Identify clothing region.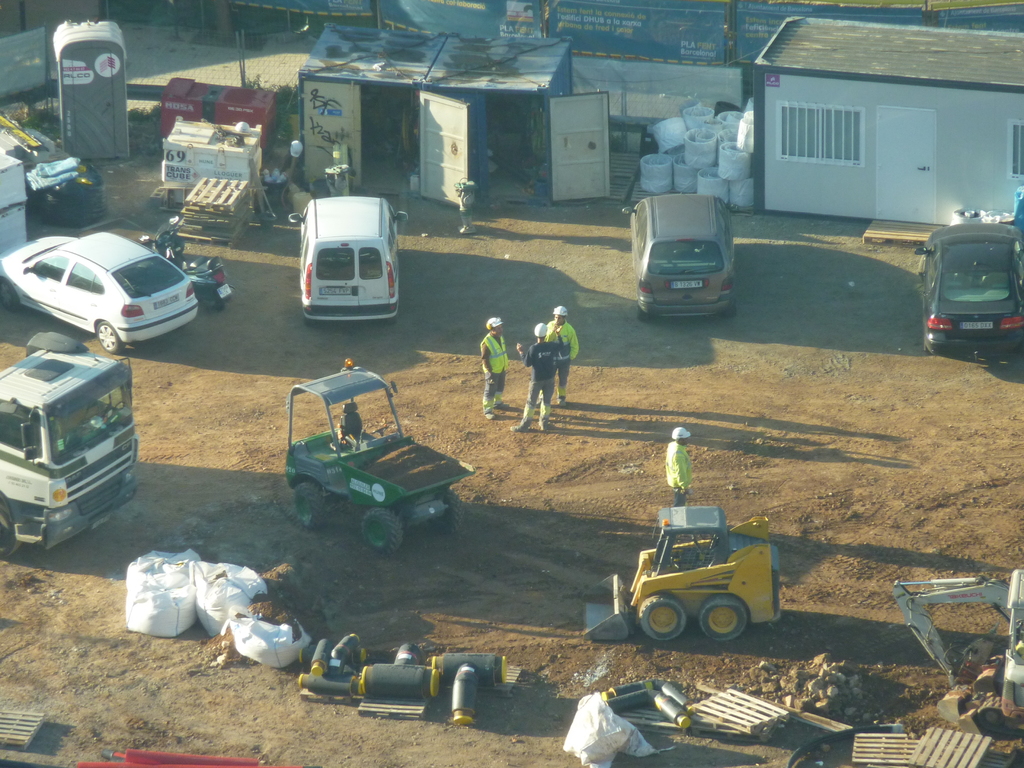
Region: bbox=[523, 342, 565, 424].
